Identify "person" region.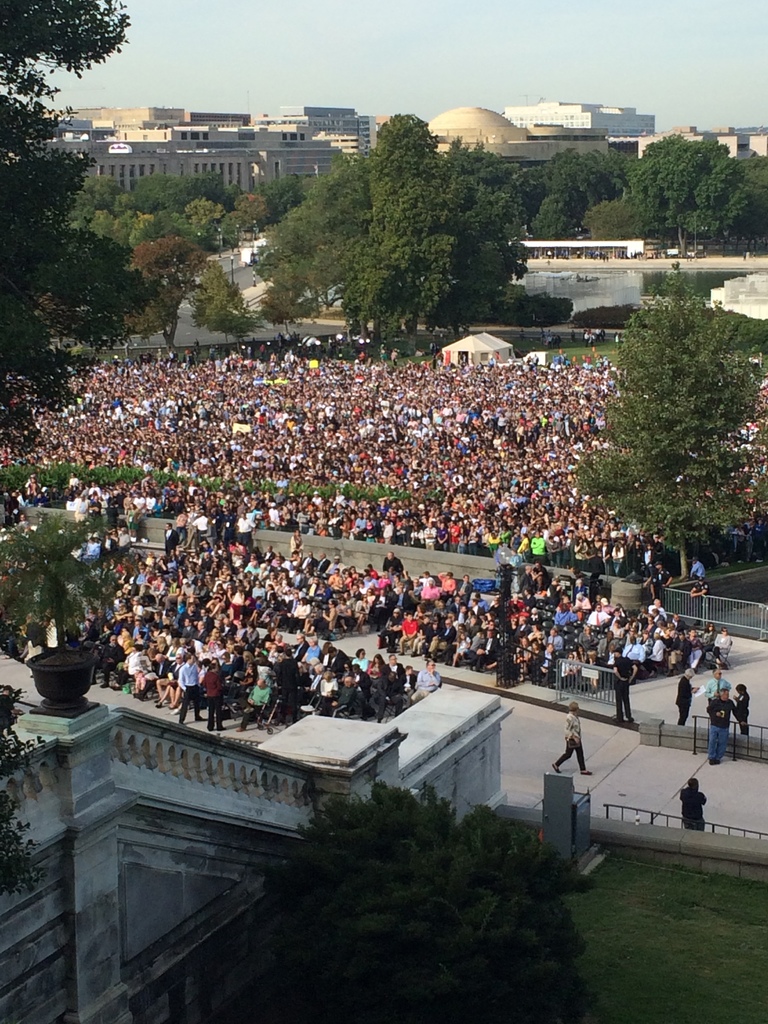
Region: box(702, 666, 734, 696).
